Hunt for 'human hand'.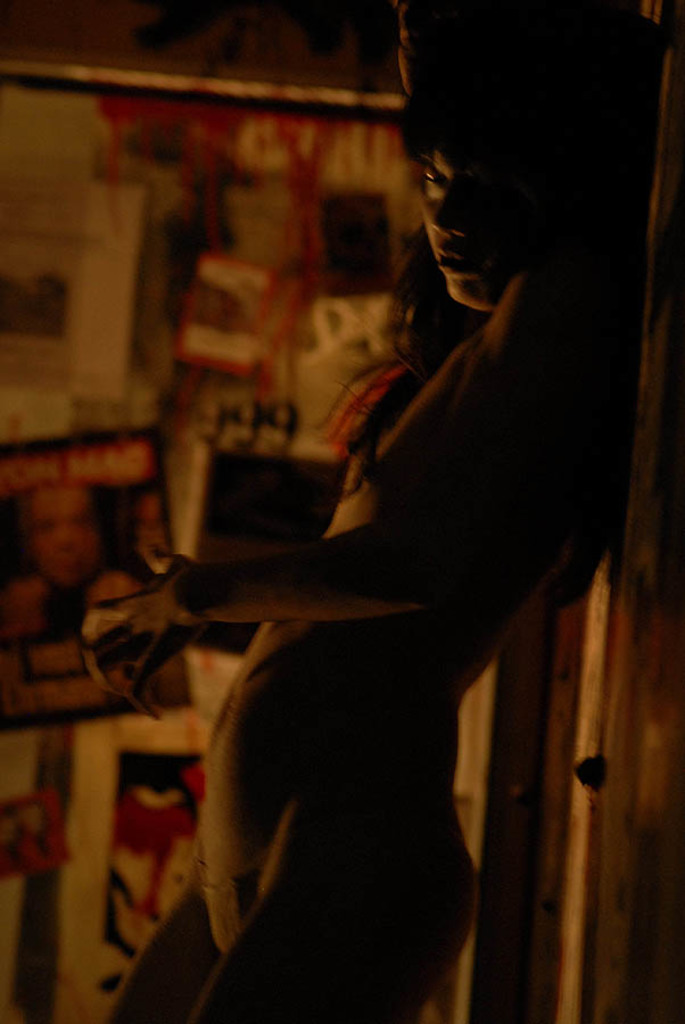
Hunted down at [116, 553, 208, 636].
